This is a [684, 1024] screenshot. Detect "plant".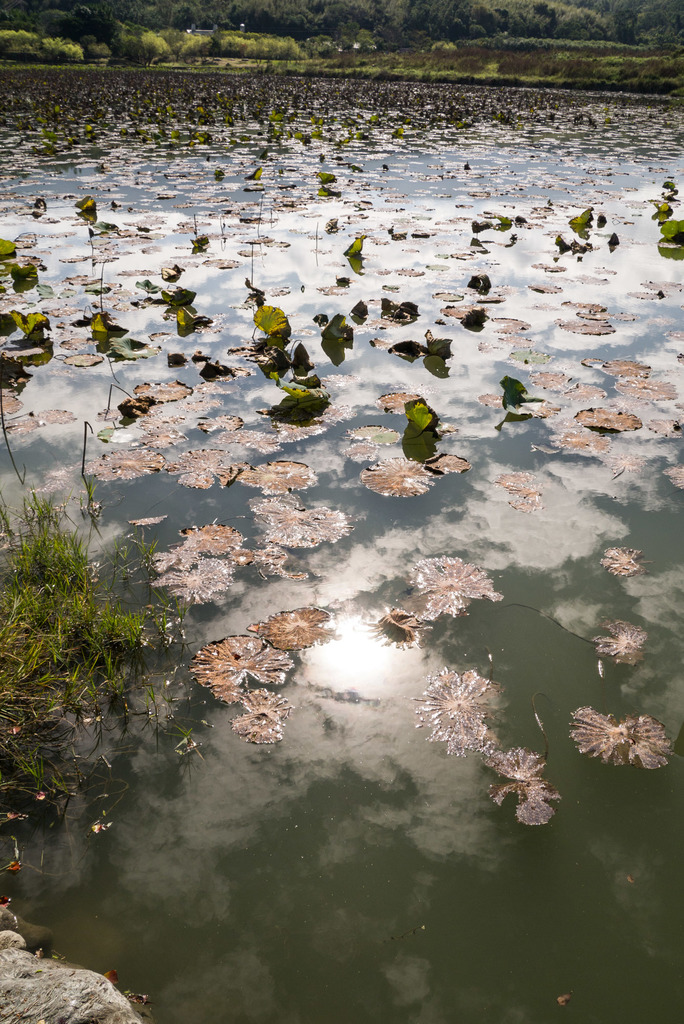
[272,371,336,401].
